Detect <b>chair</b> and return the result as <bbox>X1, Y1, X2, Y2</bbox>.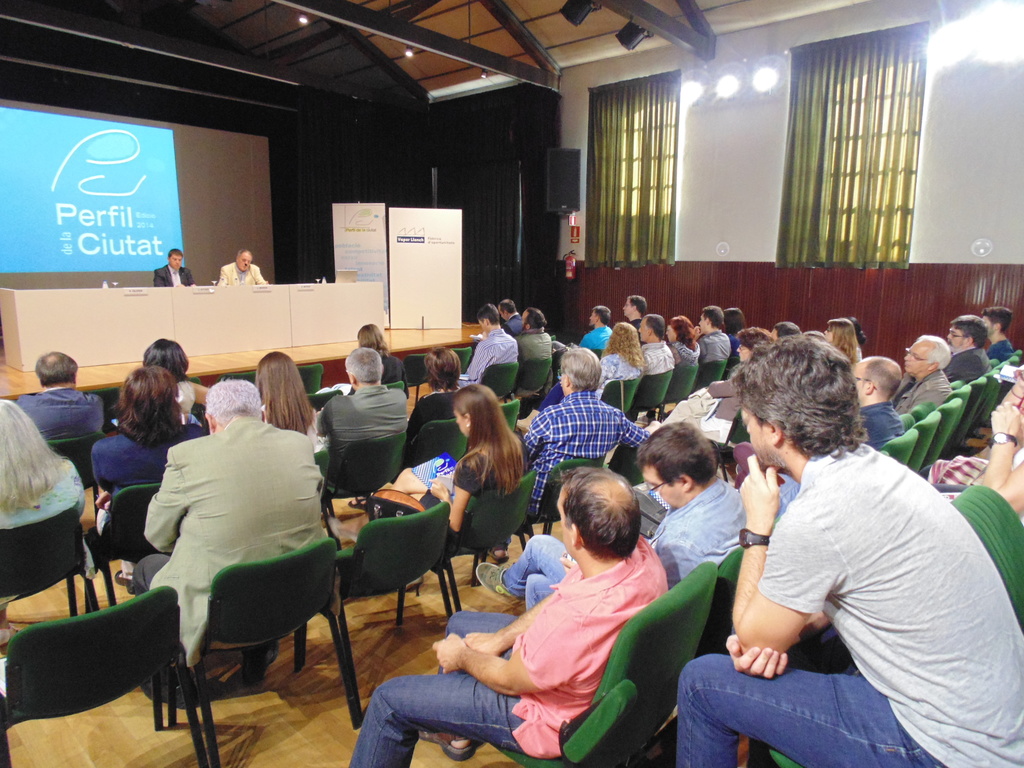
<bbox>92, 478, 176, 606</bbox>.
